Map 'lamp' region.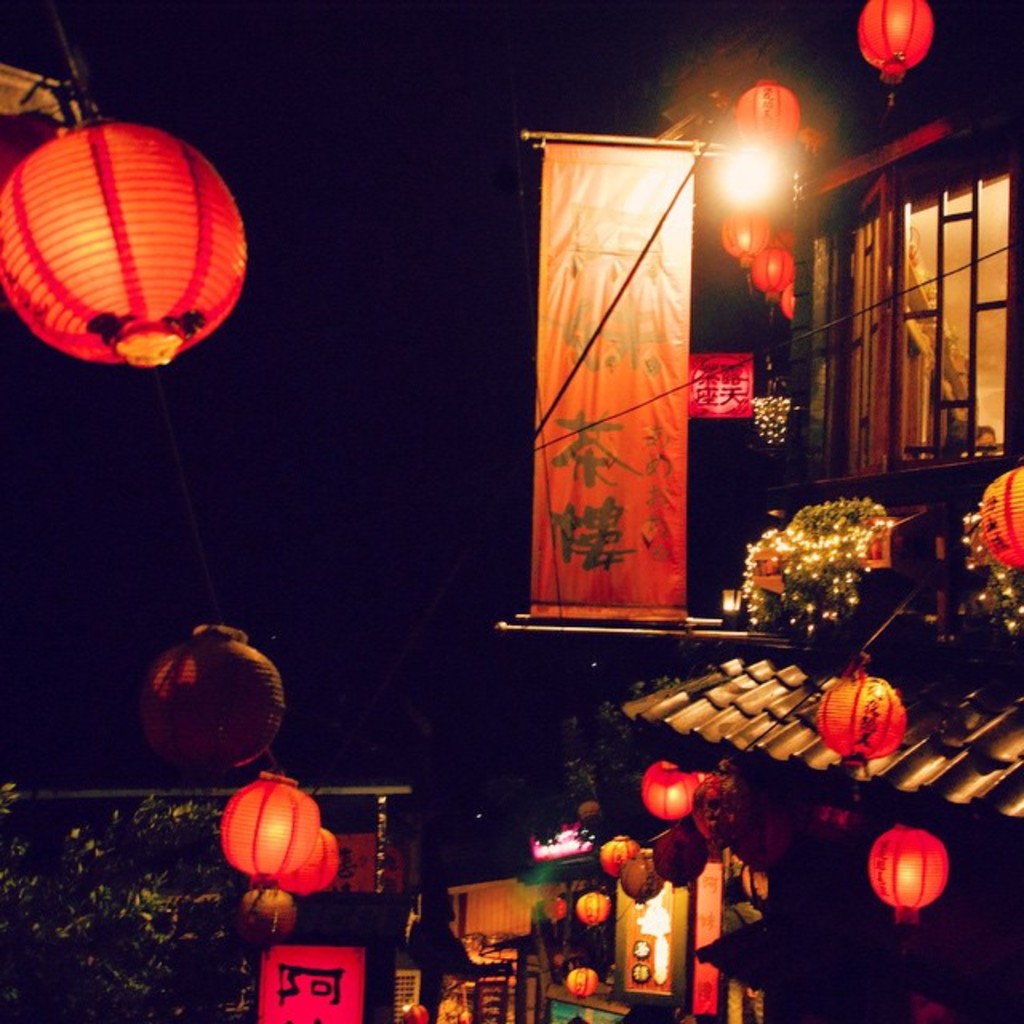
Mapped to <region>766, 221, 798, 258</region>.
